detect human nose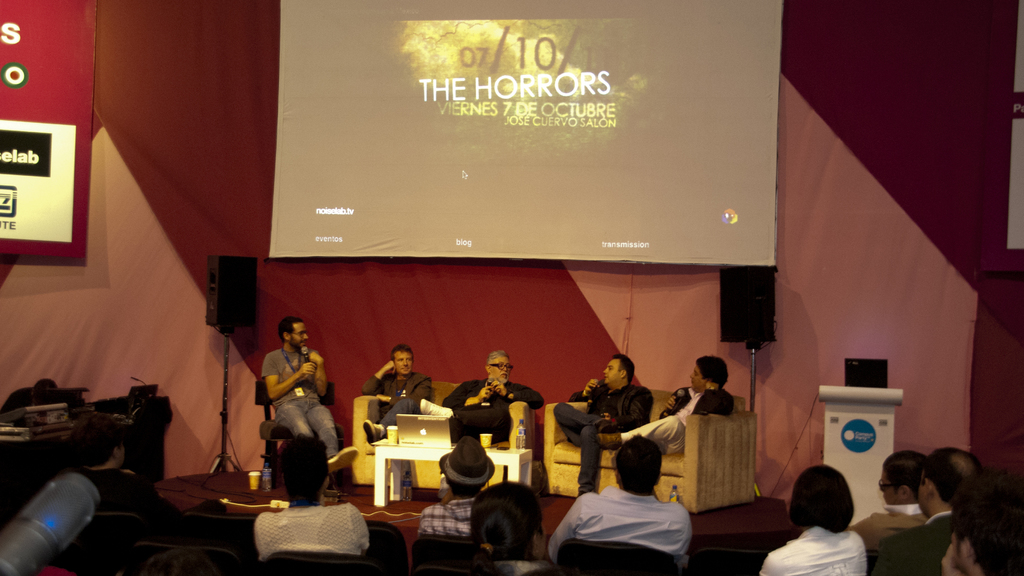
403:359:406:366
